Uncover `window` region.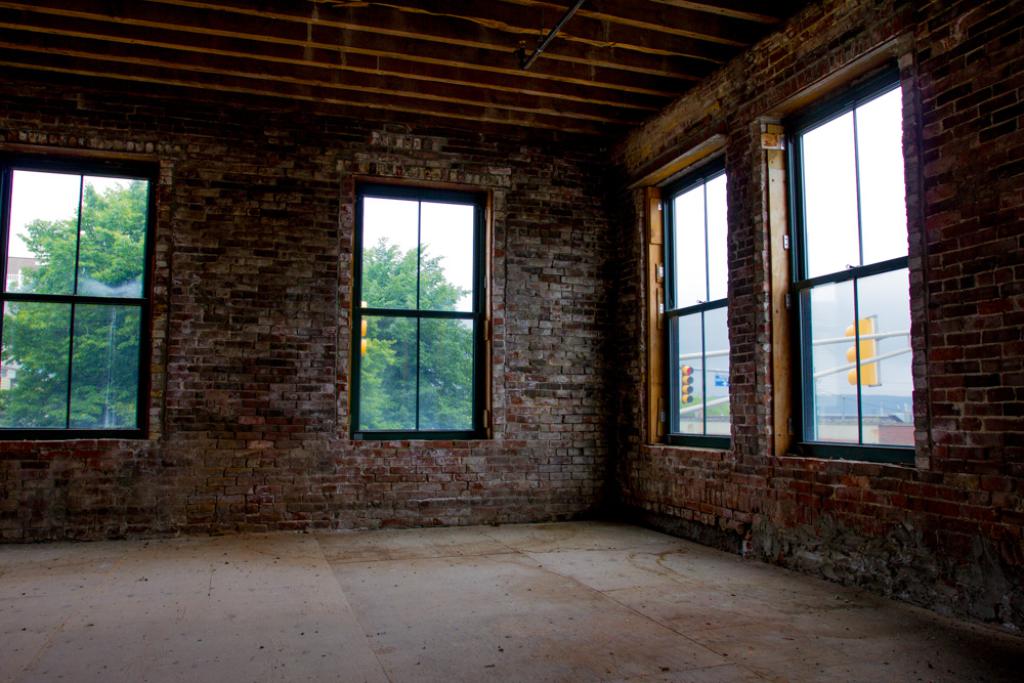
Uncovered: box=[351, 174, 493, 441].
